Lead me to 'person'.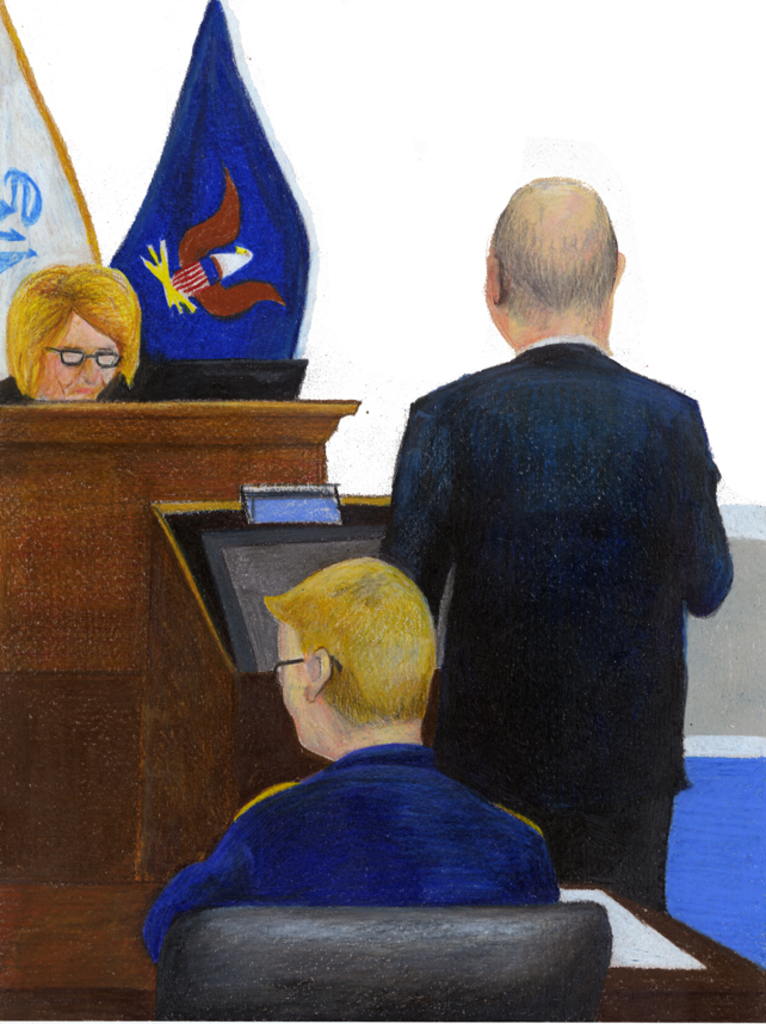
Lead to l=366, t=173, r=737, b=919.
